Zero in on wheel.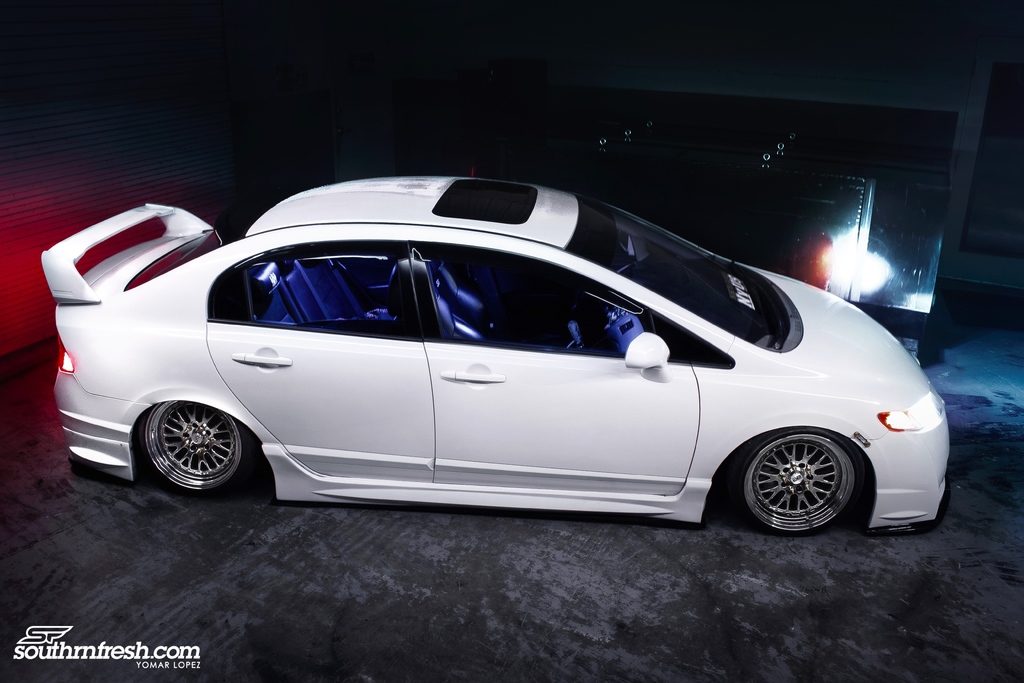
Zeroed in: [731,419,868,537].
